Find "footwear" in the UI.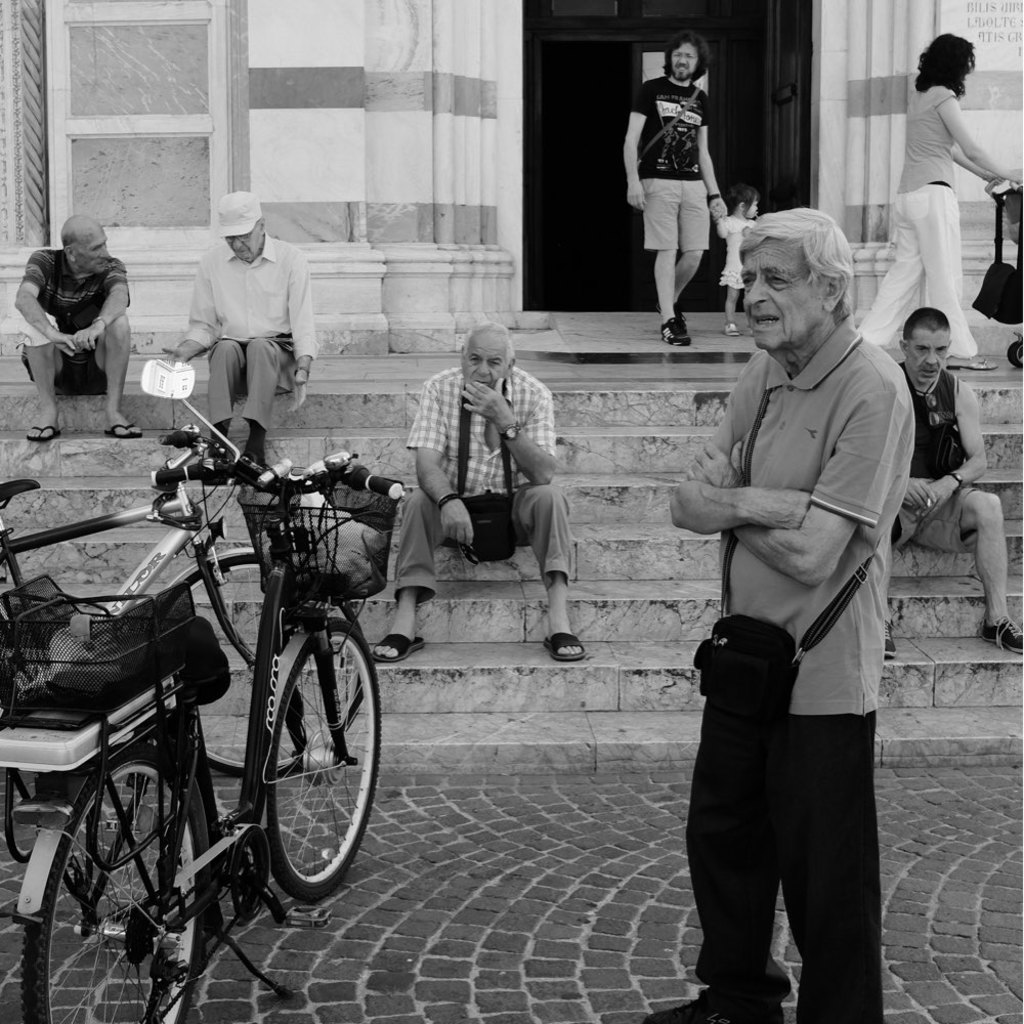
UI element at Rect(976, 610, 1023, 653).
